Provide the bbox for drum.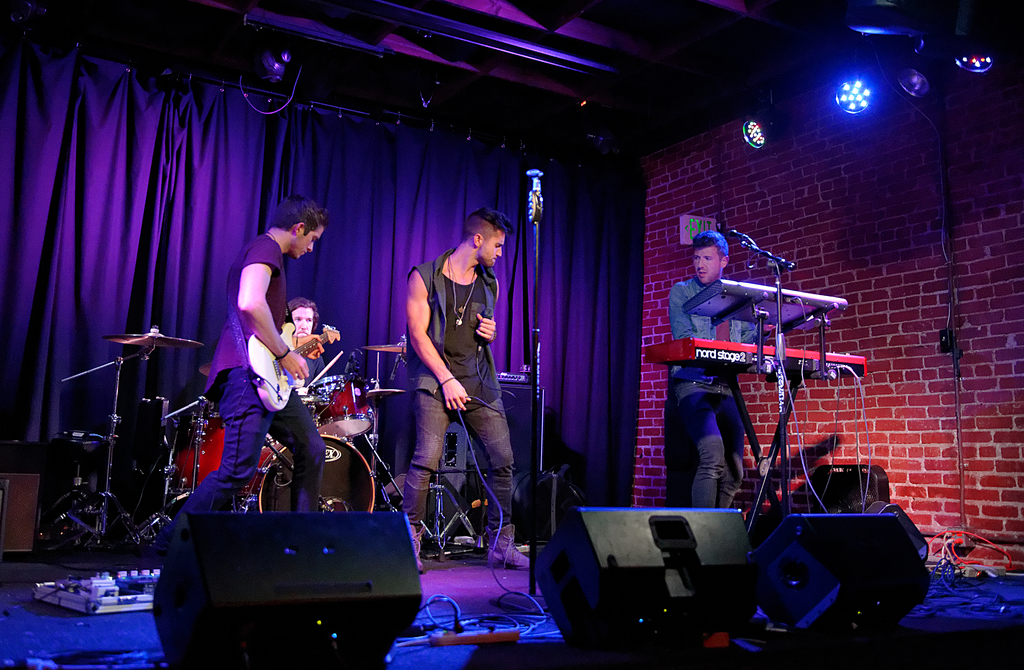
[309, 373, 369, 440].
